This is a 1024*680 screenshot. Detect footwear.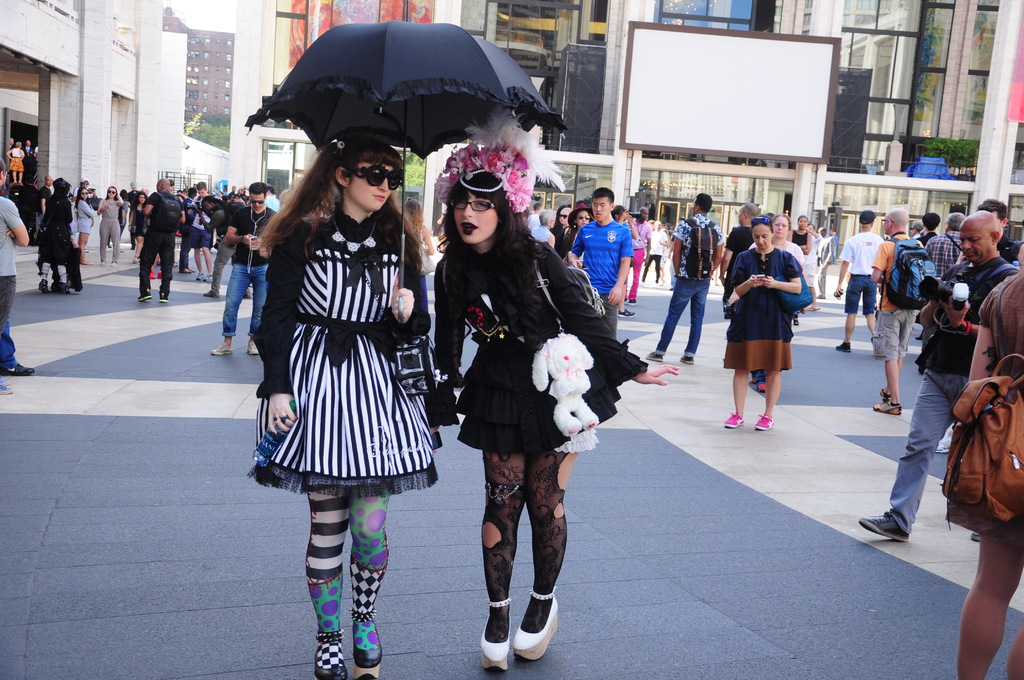
bbox=(193, 270, 202, 279).
